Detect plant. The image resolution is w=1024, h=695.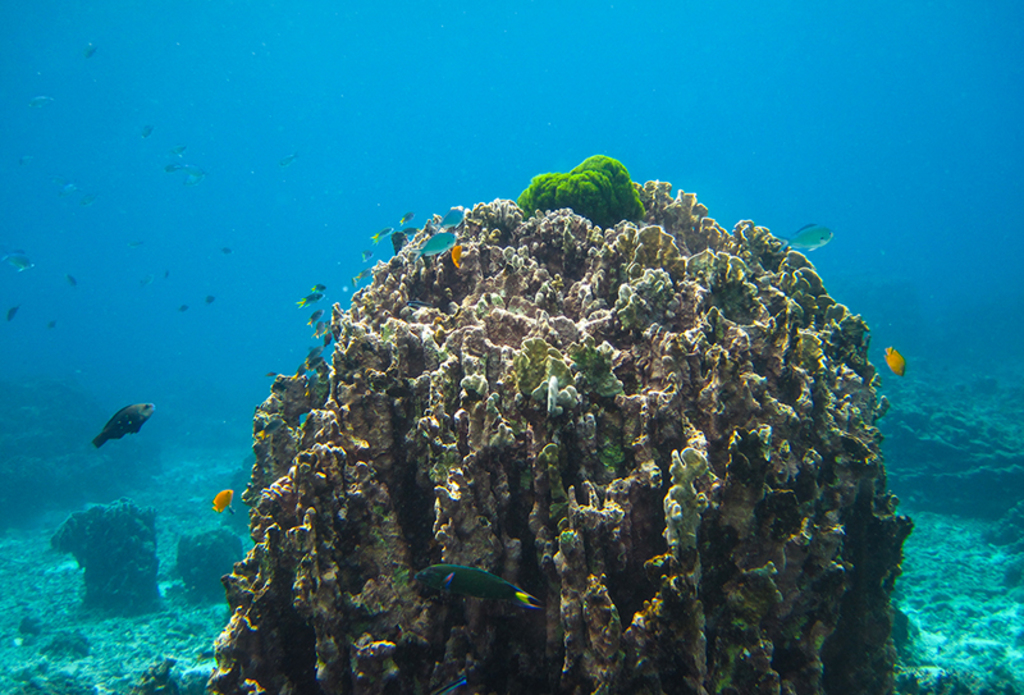
box(481, 328, 567, 395).
